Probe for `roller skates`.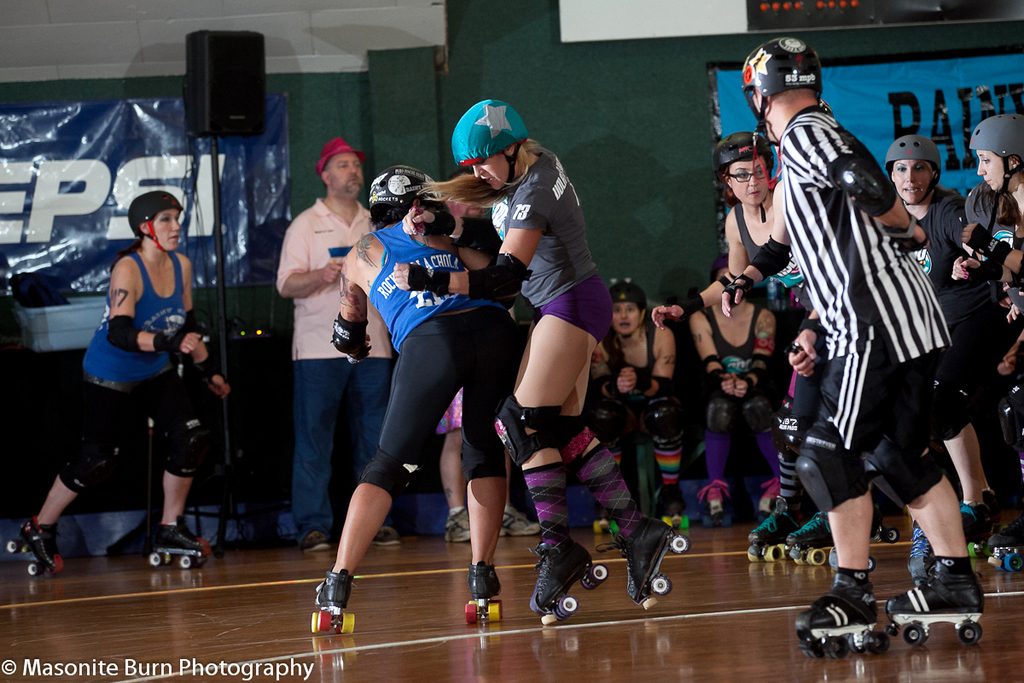
Probe result: box(963, 489, 1002, 552).
